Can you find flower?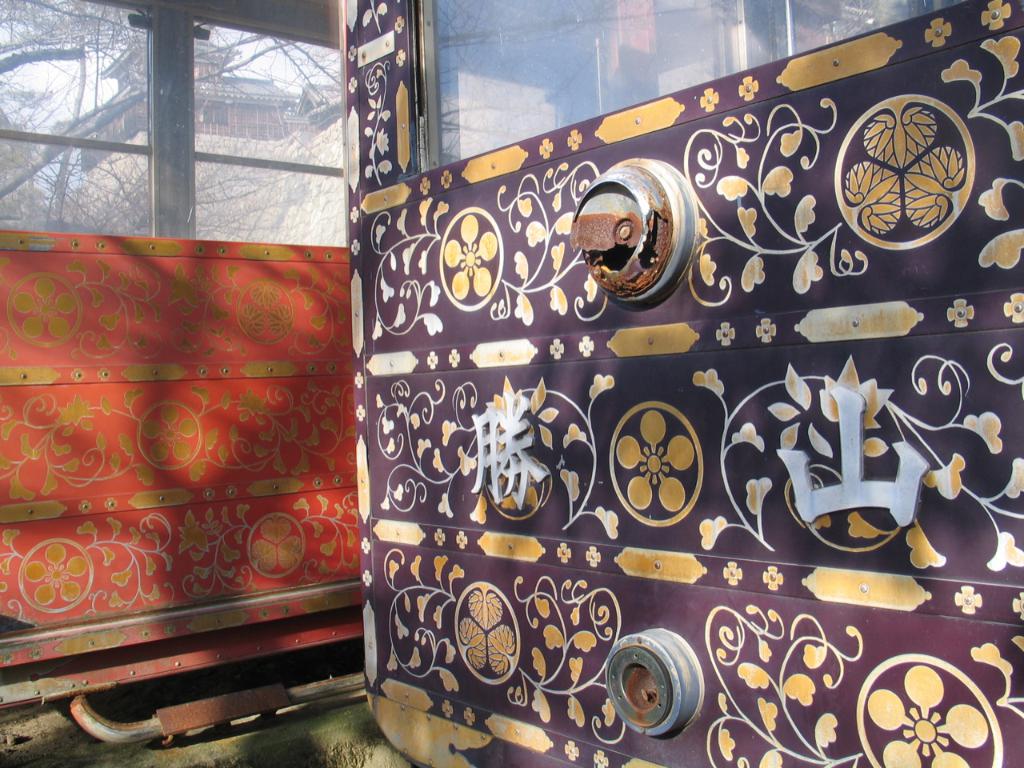
Yes, bounding box: 448:350:462:368.
